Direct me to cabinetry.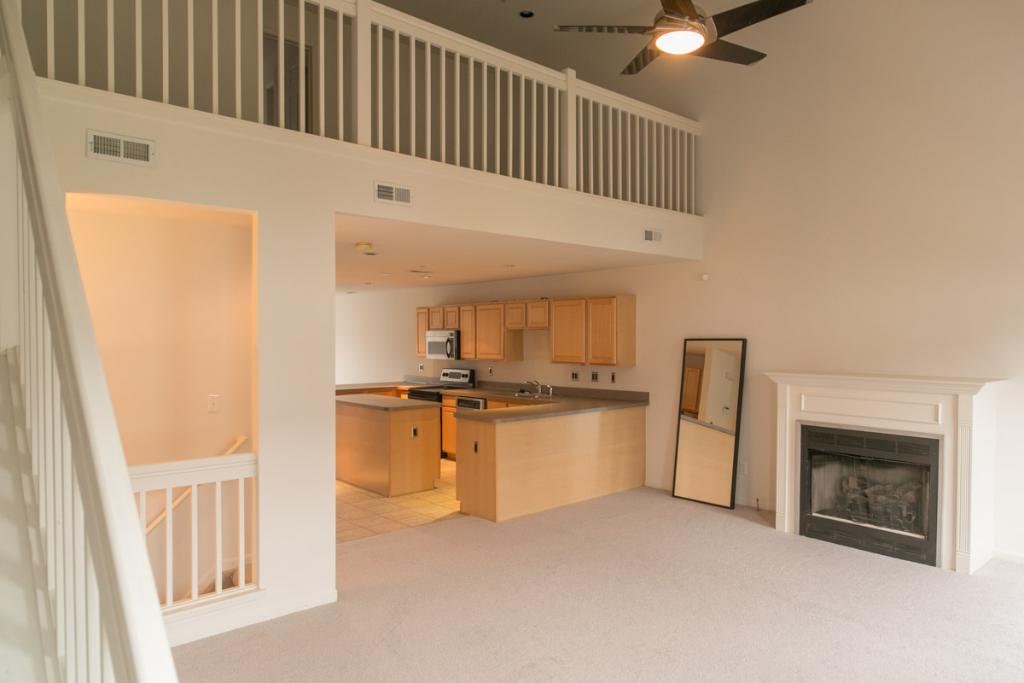
Direction: 410:299:531:358.
